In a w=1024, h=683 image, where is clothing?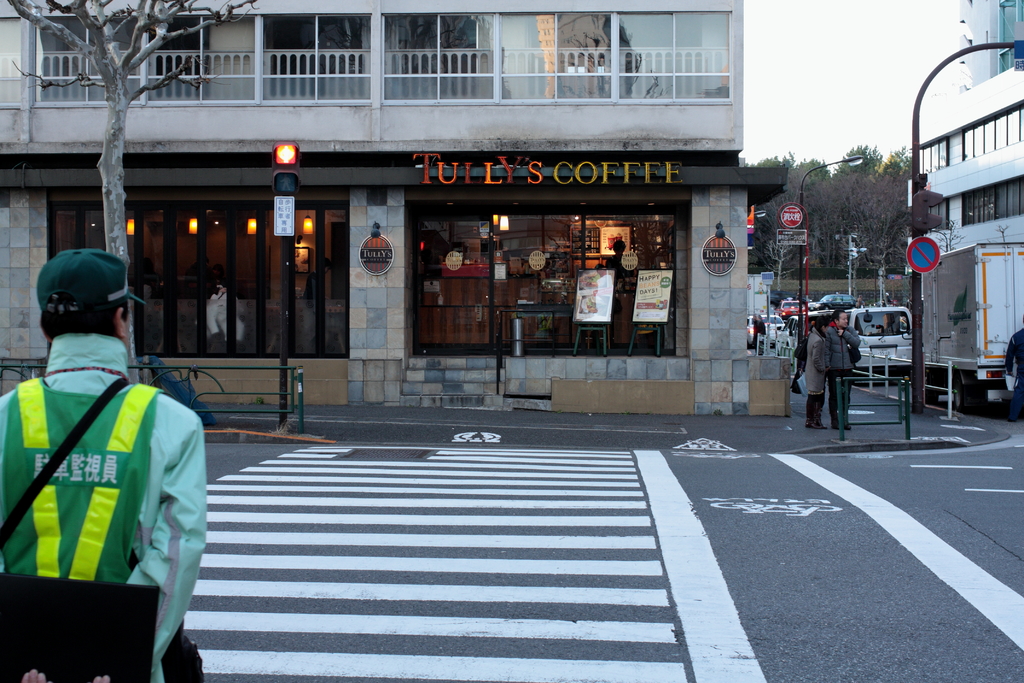
207,285,244,340.
